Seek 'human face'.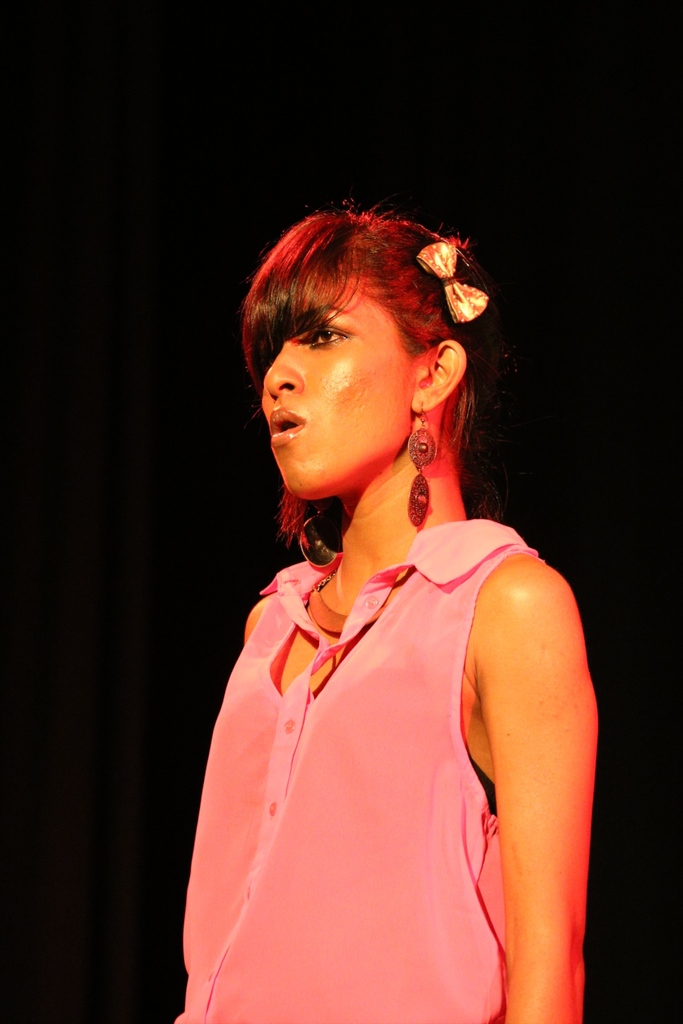
l=258, t=273, r=424, b=502.
